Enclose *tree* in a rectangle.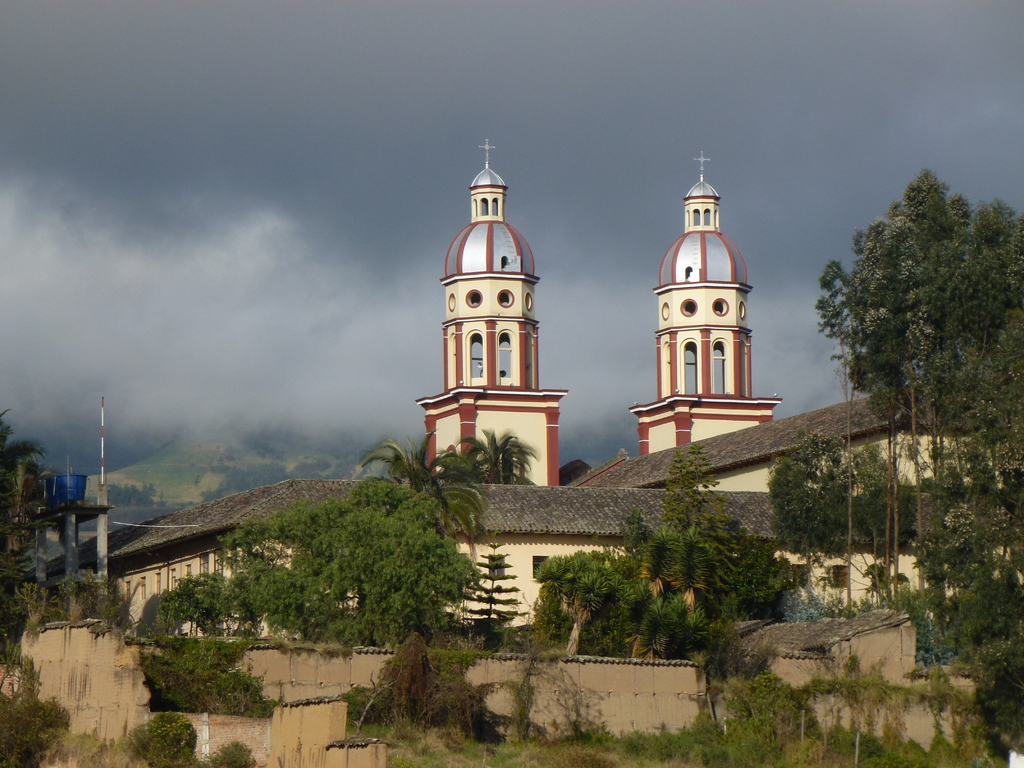
772/433/849/589.
